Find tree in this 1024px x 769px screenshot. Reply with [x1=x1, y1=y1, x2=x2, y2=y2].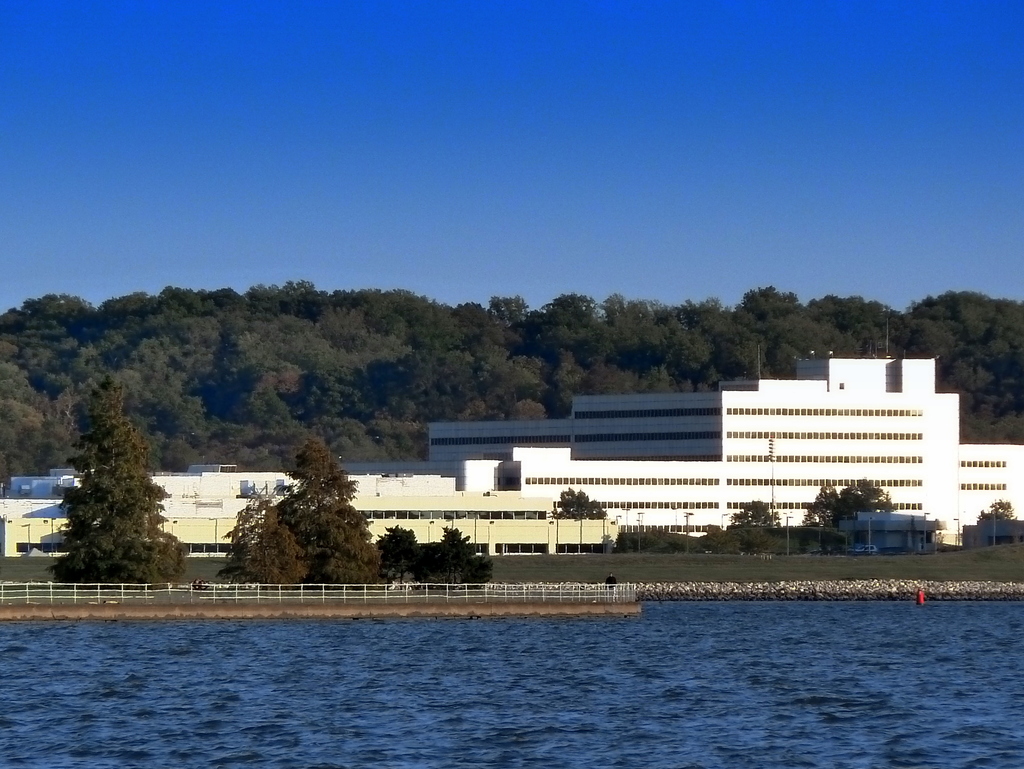
[x1=217, y1=494, x2=274, y2=588].
